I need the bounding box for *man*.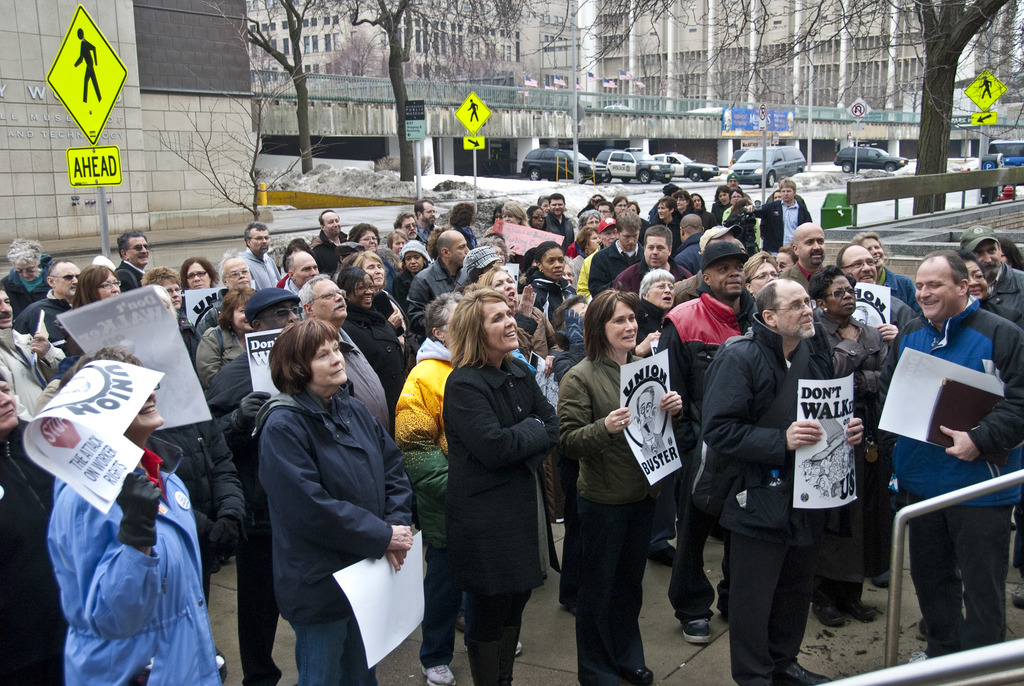
Here it is: rect(835, 242, 918, 587).
